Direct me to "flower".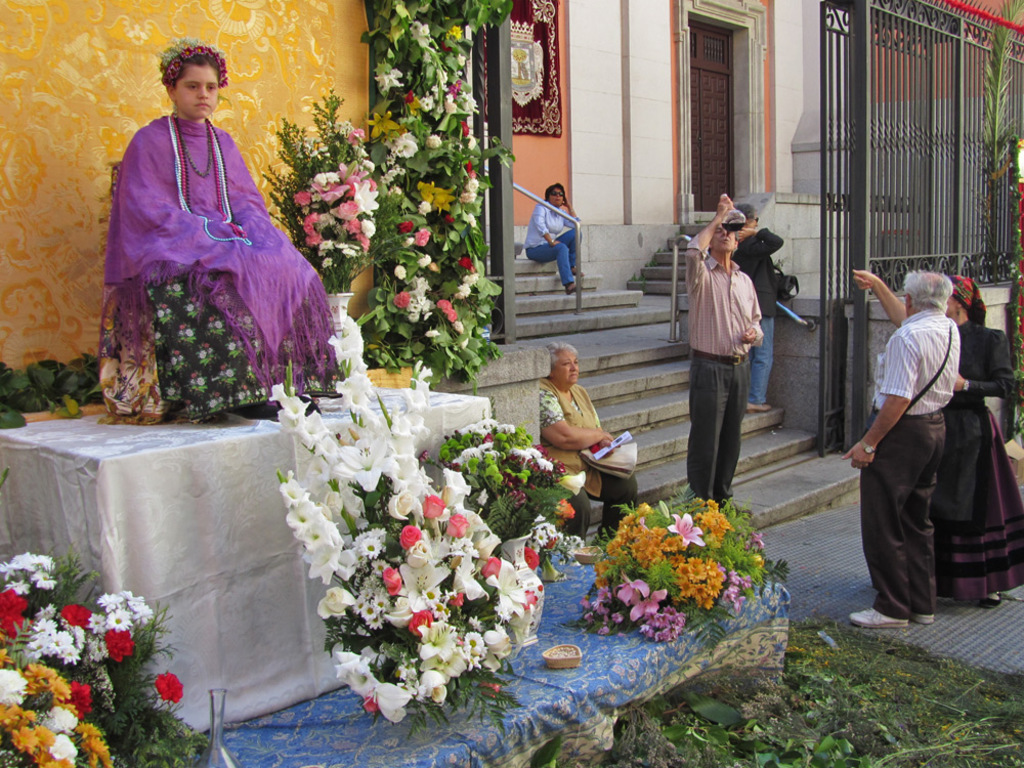
Direction: locate(144, 668, 186, 703).
